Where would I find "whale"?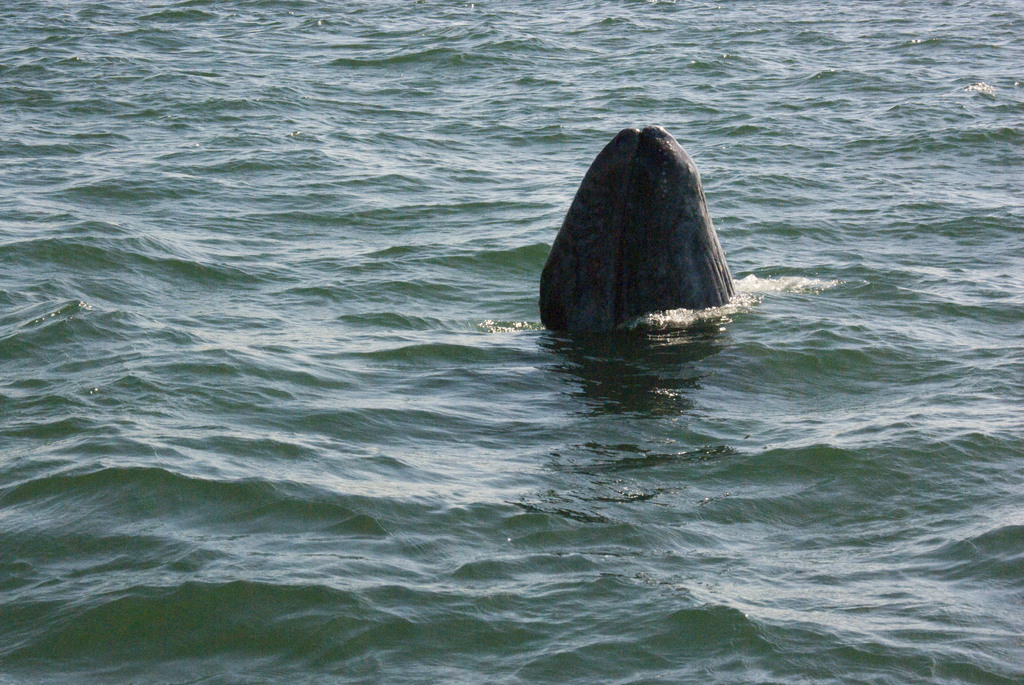
At [524, 114, 740, 363].
